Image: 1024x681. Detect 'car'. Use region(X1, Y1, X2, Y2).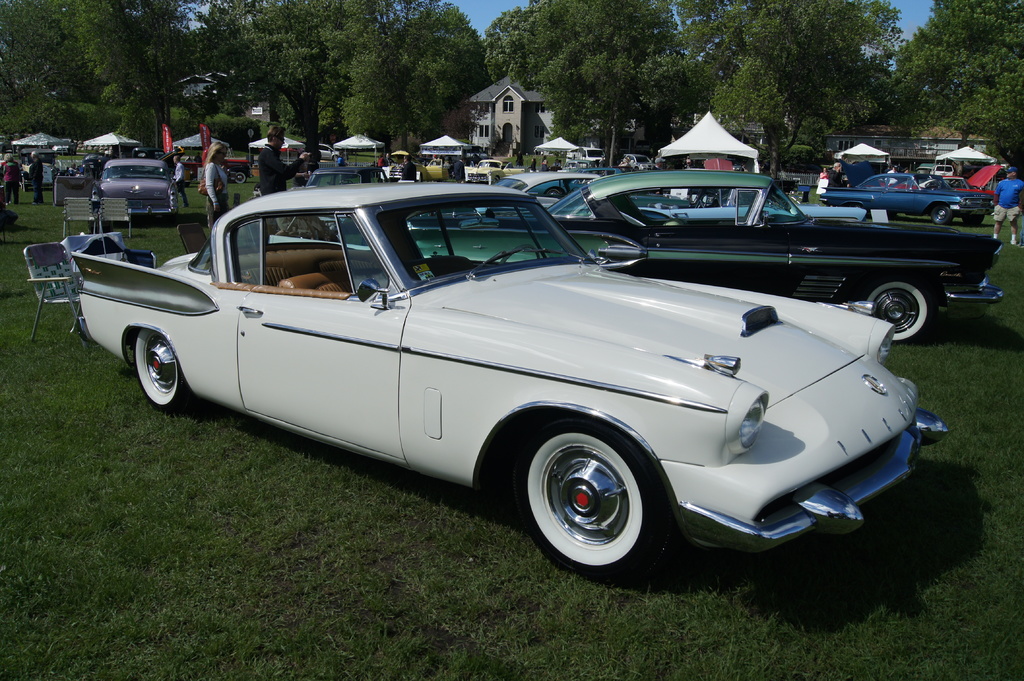
region(818, 173, 999, 225).
